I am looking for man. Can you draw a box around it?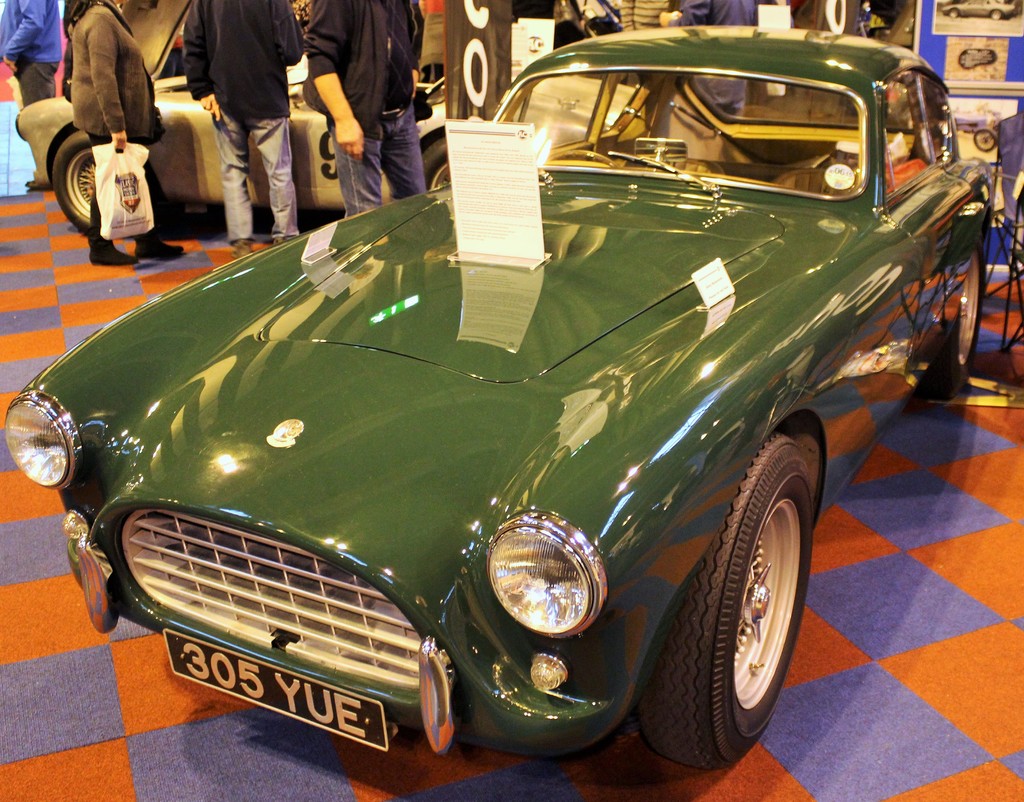
Sure, the bounding box is bbox=(0, 0, 64, 187).
